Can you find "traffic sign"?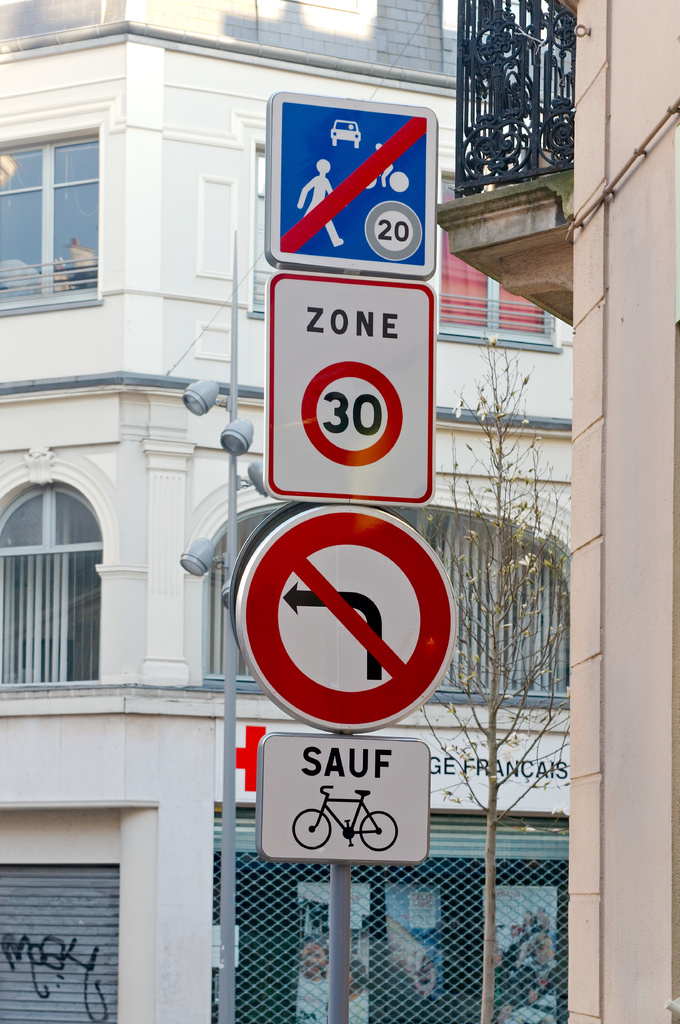
Yes, bounding box: x1=253, y1=739, x2=432, y2=865.
